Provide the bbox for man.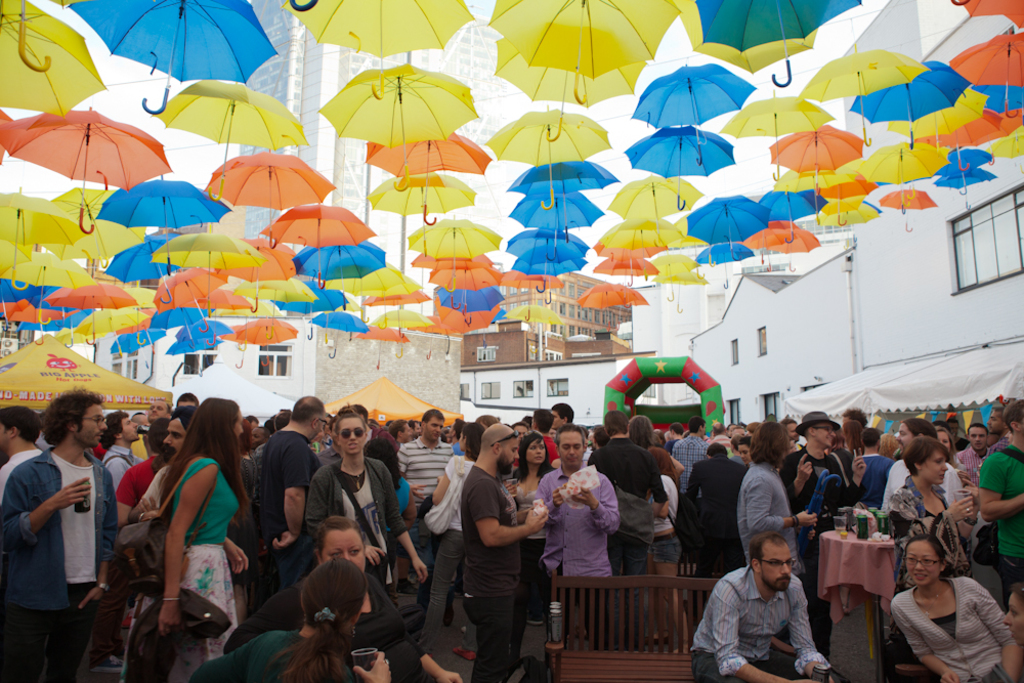
region(101, 411, 142, 490).
